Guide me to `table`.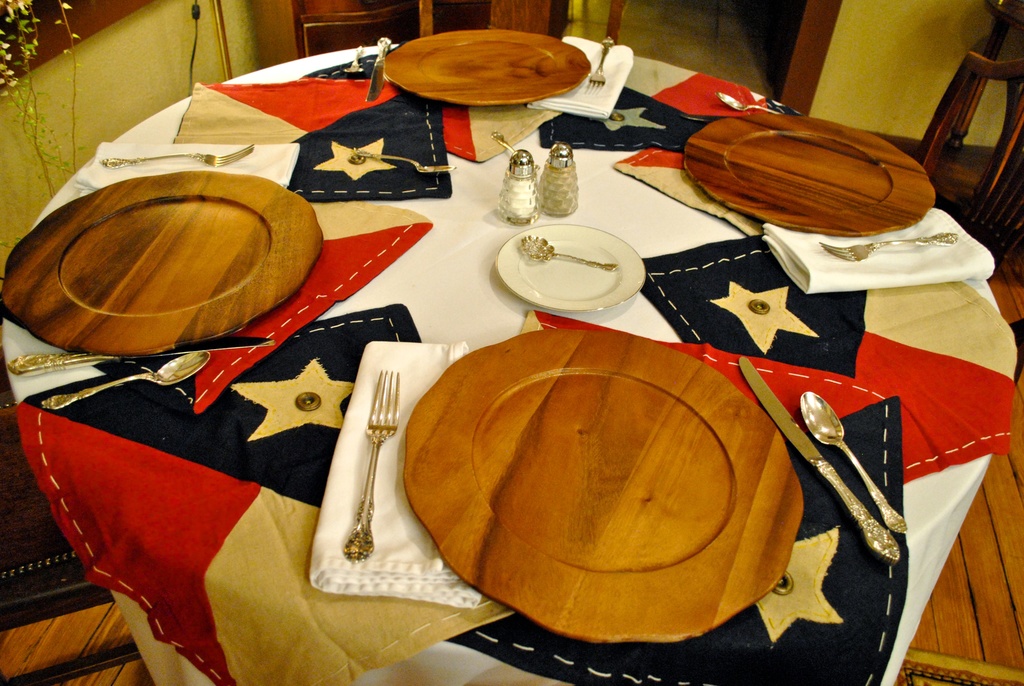
Guidance: 3, 66, 1003, 635.
